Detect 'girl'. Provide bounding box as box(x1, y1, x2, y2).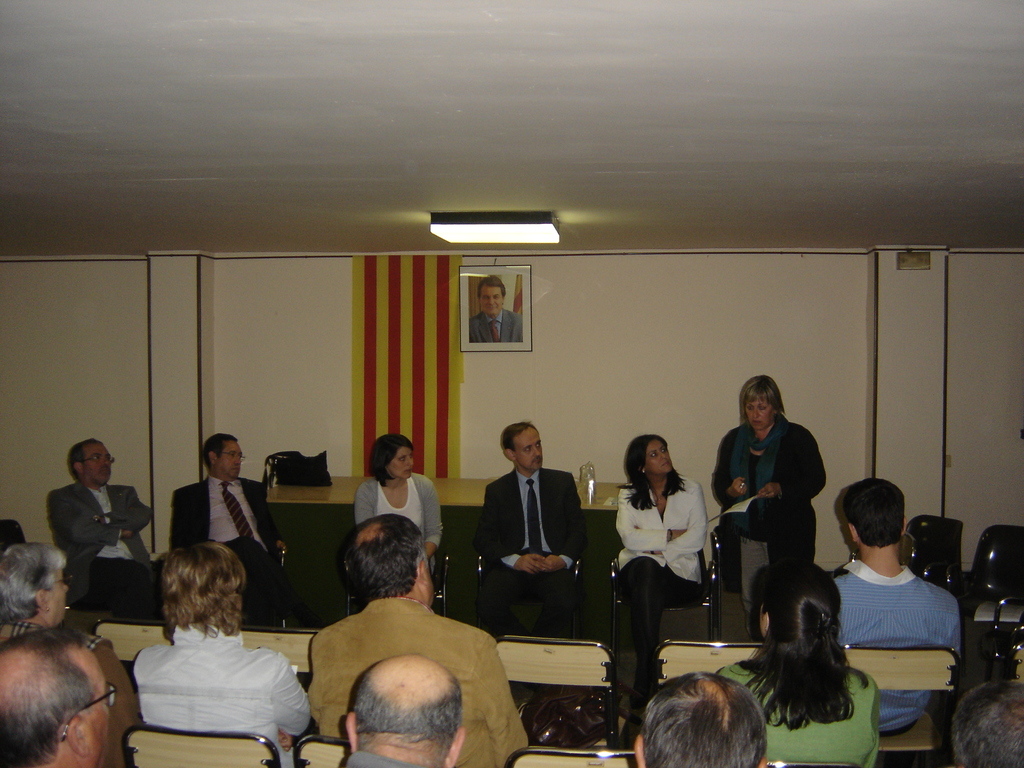
box(706, 559, 879, 767).
